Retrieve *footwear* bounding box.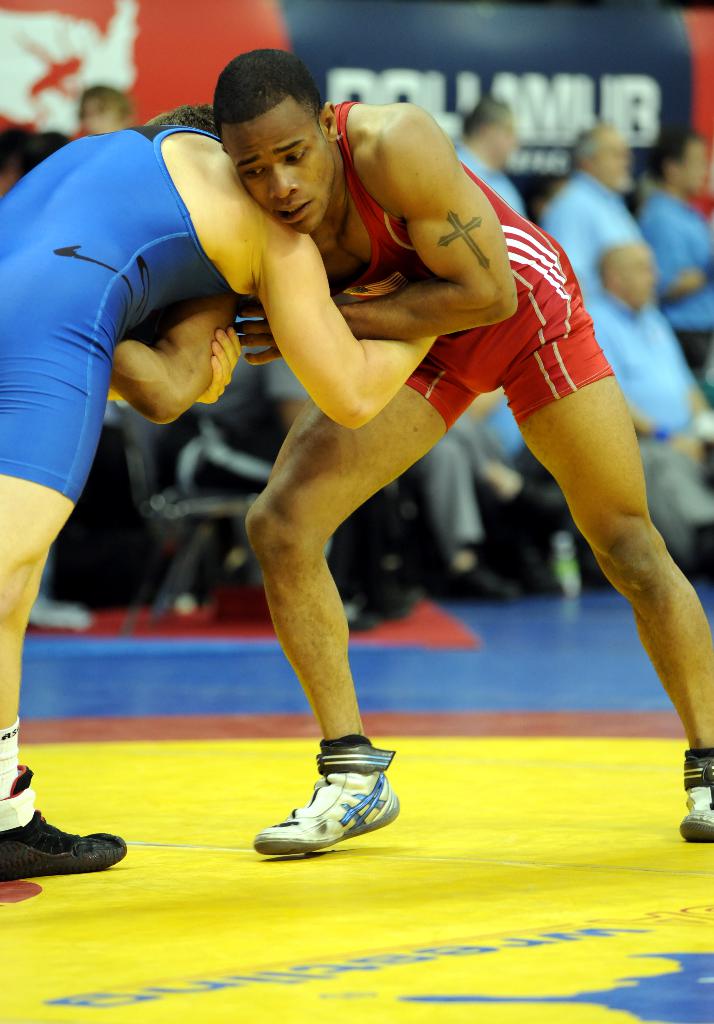
Bounding box: Rect(0, 800, 113, 885).
